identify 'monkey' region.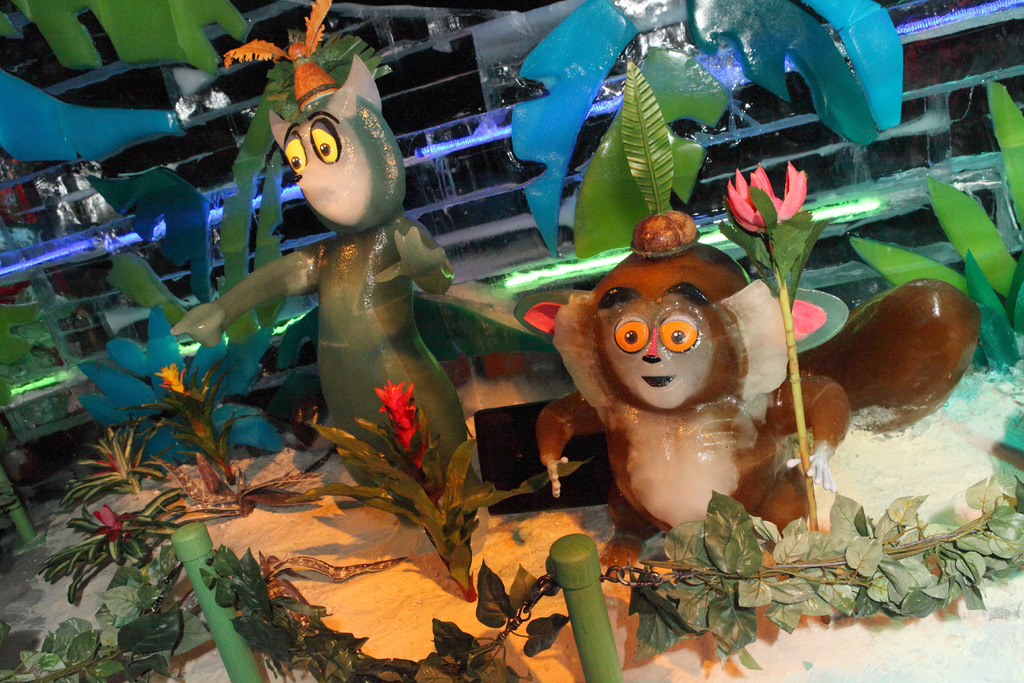
Region: 200:56:447:485.
